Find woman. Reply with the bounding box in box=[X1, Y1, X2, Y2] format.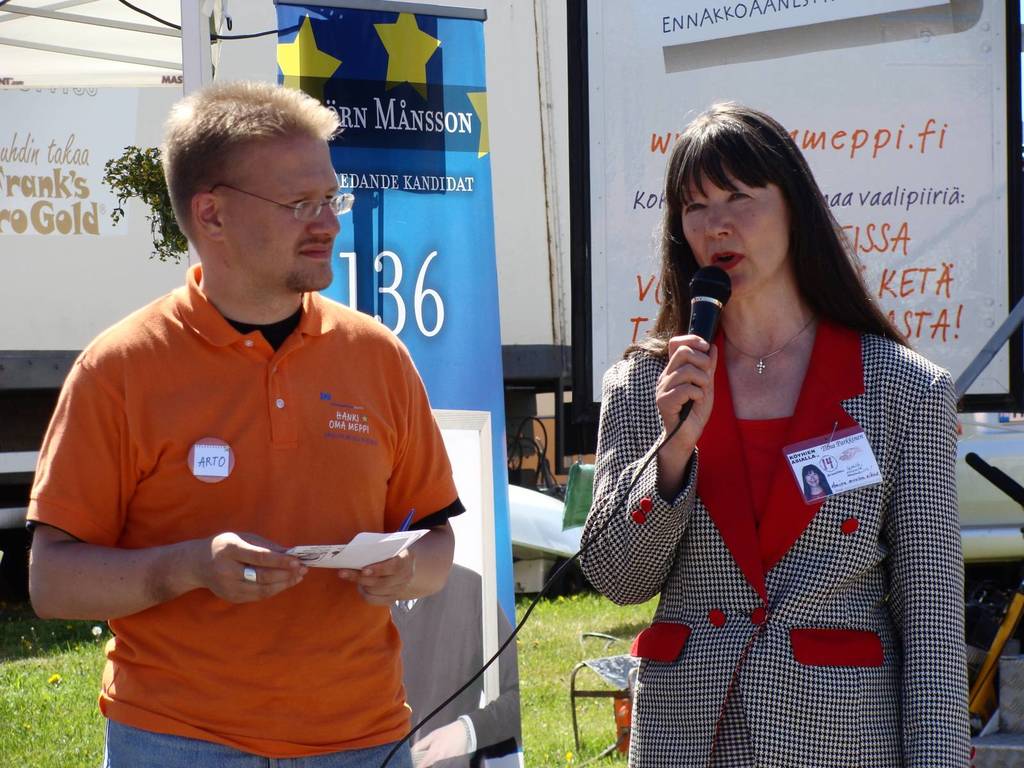
box=[803, 463, 835, 500].
